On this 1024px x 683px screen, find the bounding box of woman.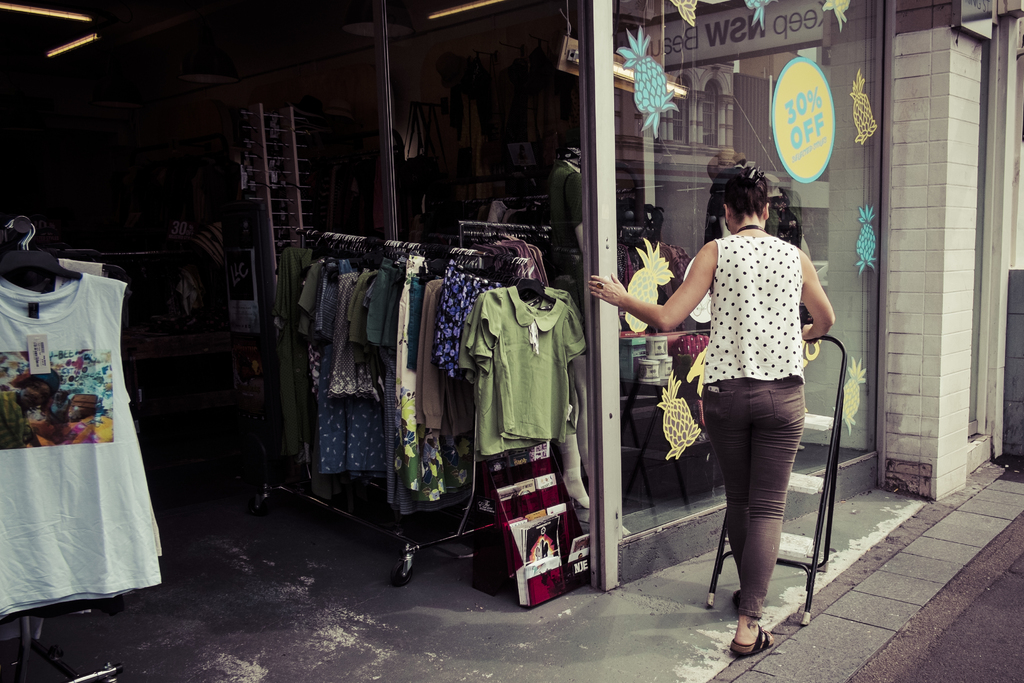
Bounding box: 588/160/836/656.
